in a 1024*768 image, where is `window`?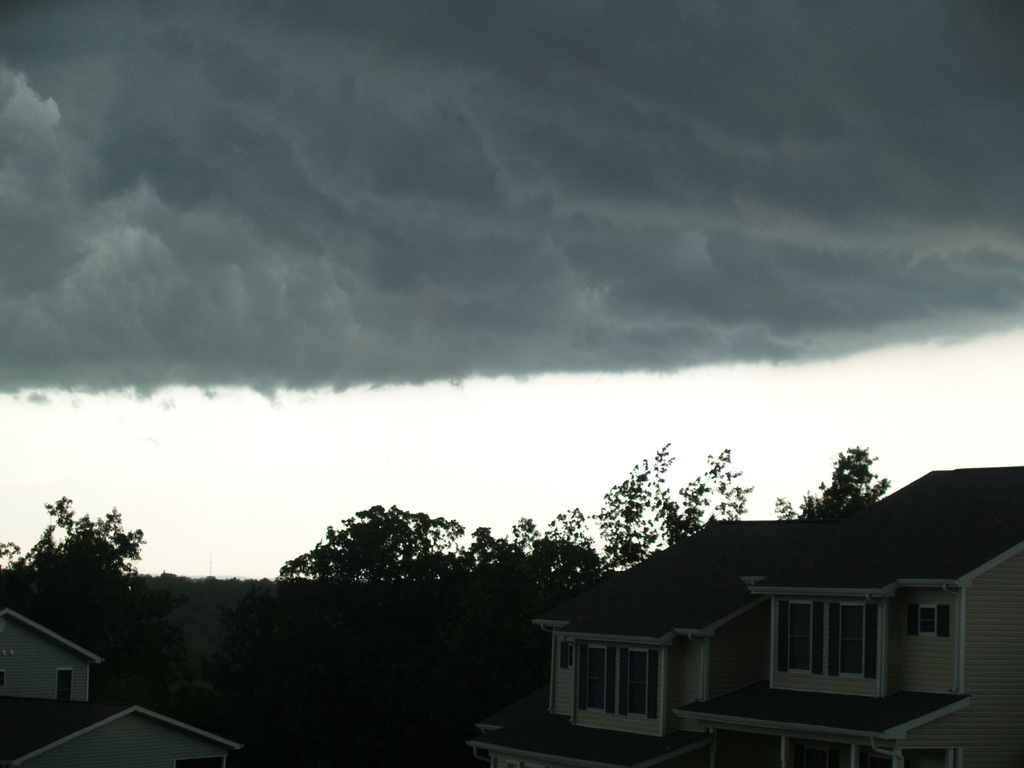
pyautogui.locateOnScreen(583, 643, 613, 717).
